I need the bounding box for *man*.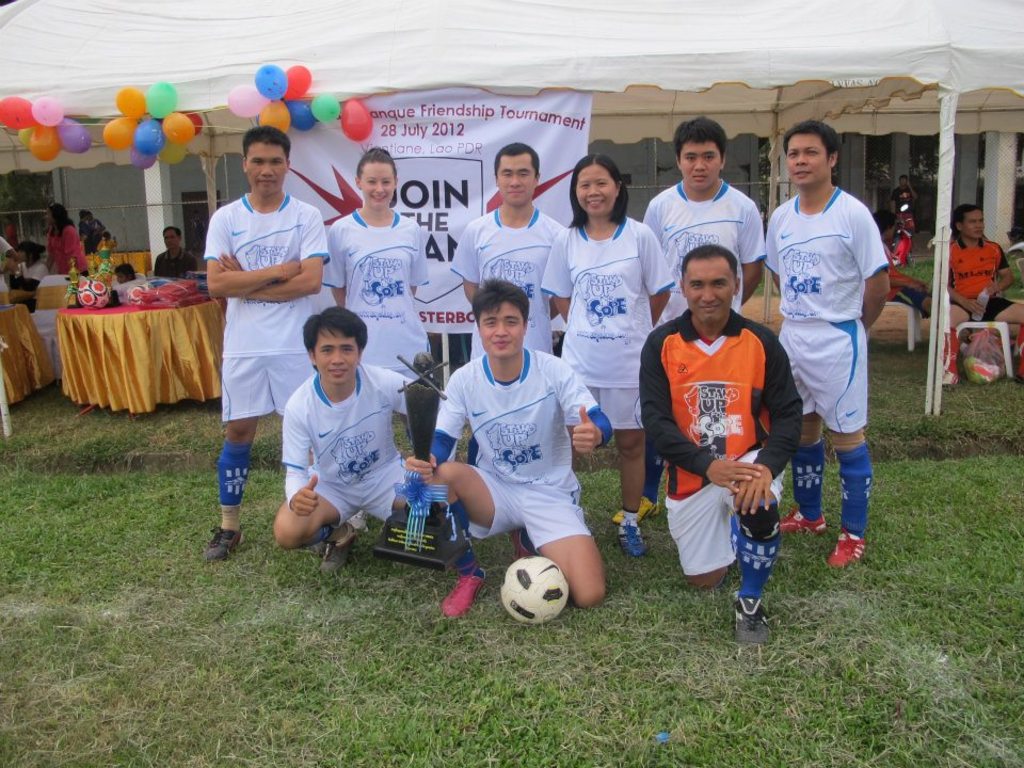
Here it is: left=451, top=139, right=564, bottom=464.
